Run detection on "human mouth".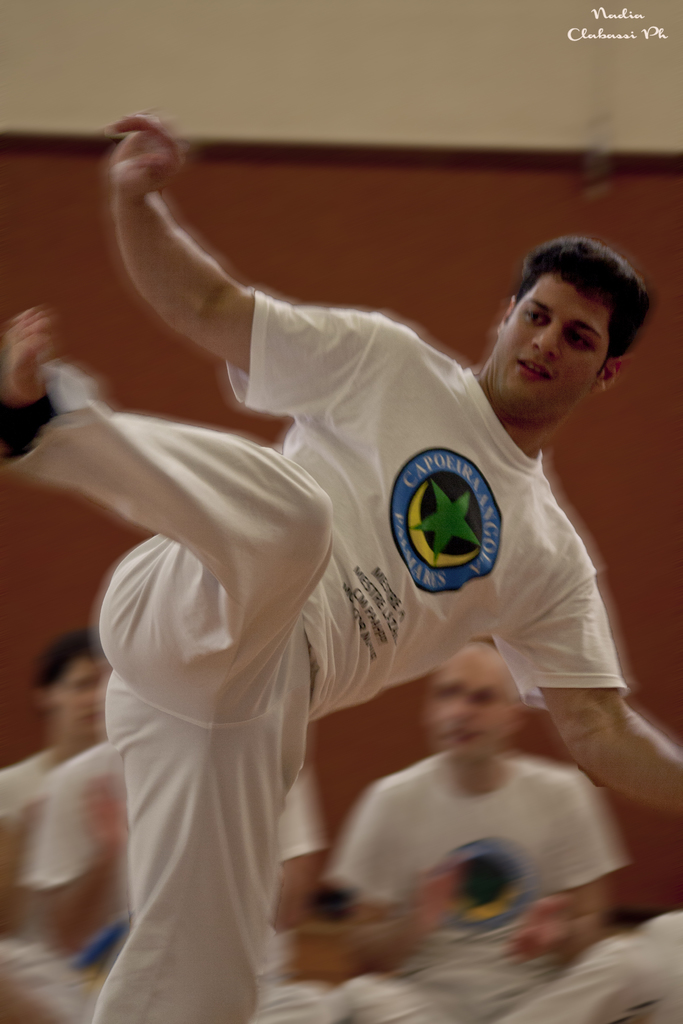
Result: (512,355,554,383).
